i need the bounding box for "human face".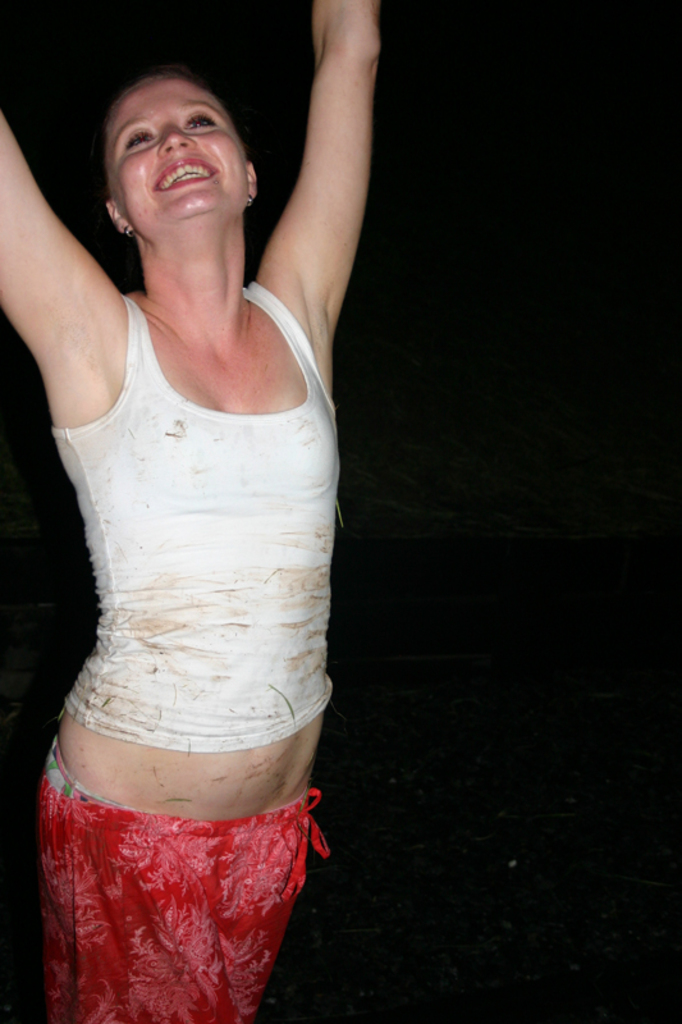
Here it is: region(106, 77, 246, 230).
